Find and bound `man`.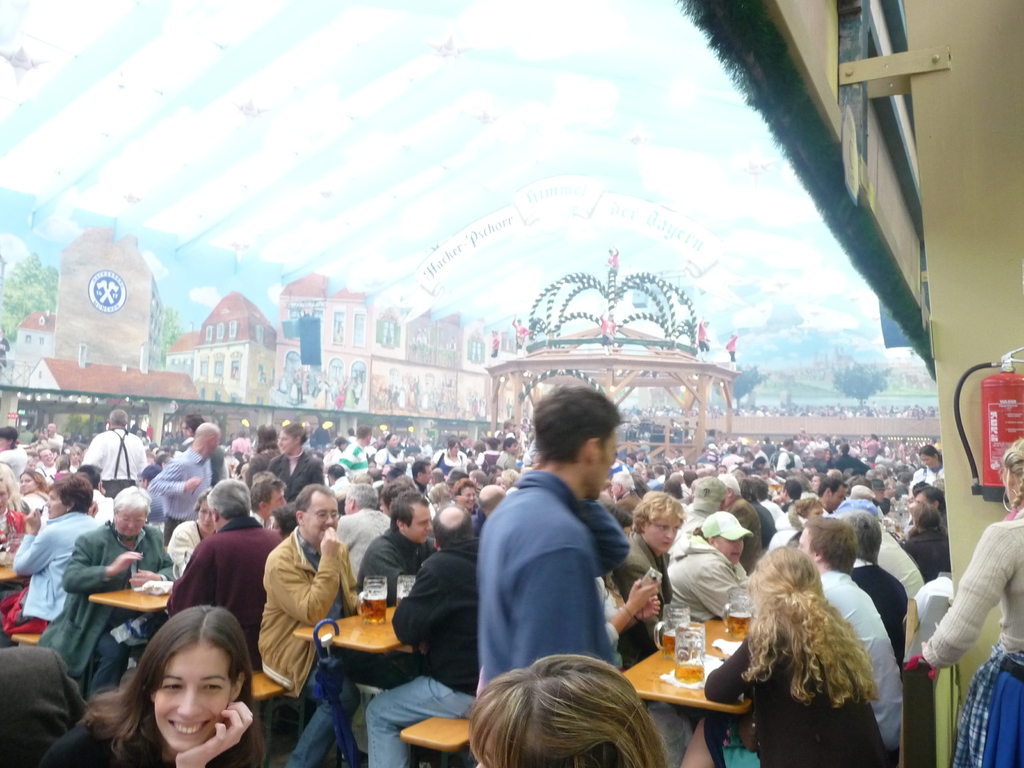
Bound: 44:419:70:447.
